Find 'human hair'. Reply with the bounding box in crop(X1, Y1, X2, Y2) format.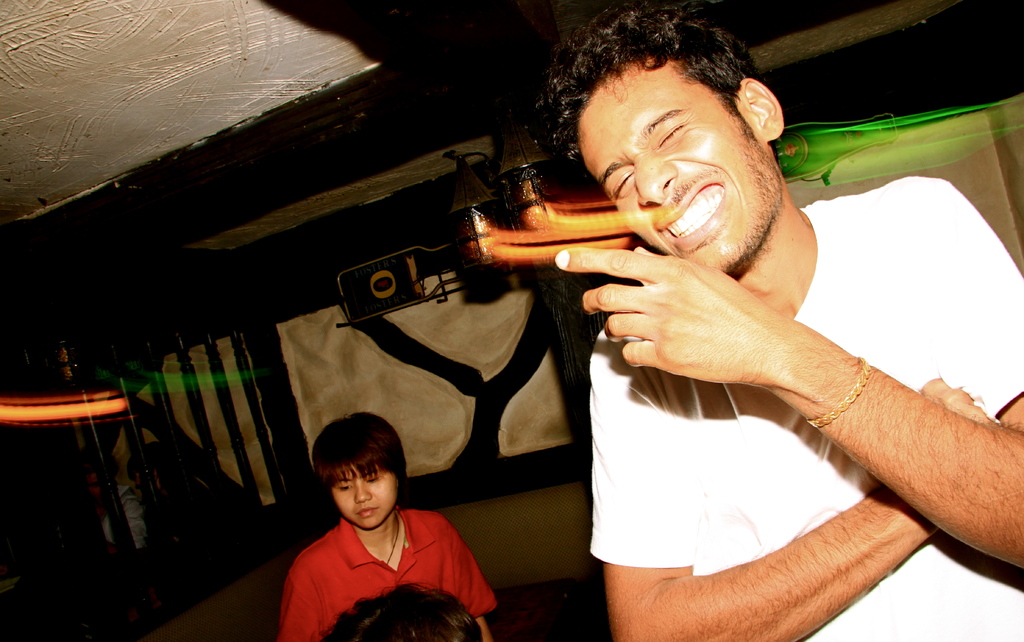
crop(319, 583, 483, 641).
